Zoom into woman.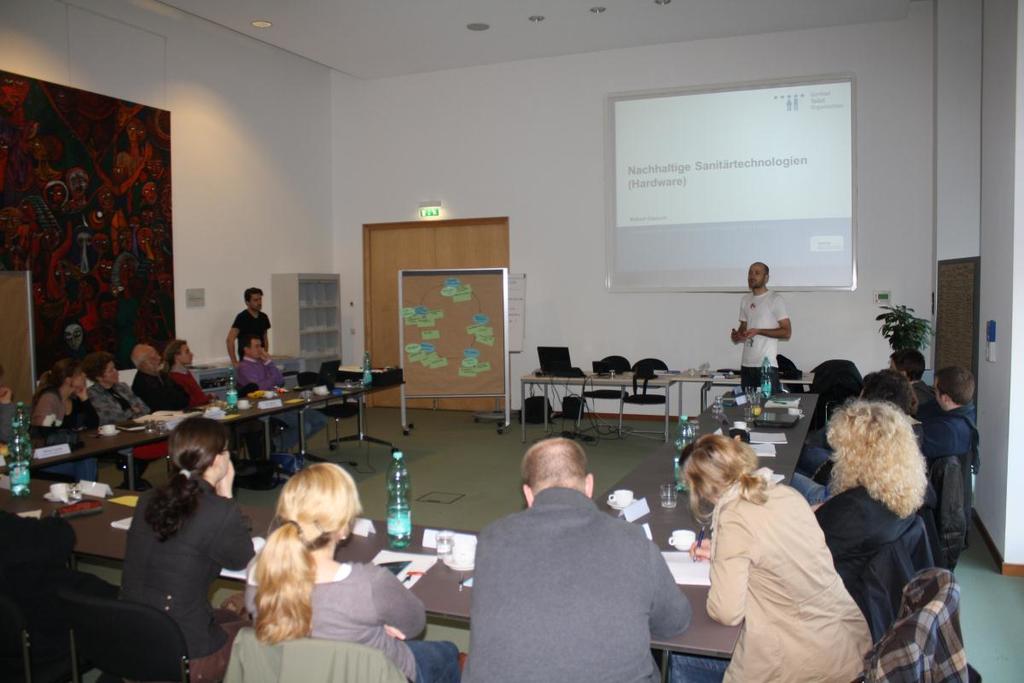
Zoom target: l=112, t=414, r=256, b=682.
